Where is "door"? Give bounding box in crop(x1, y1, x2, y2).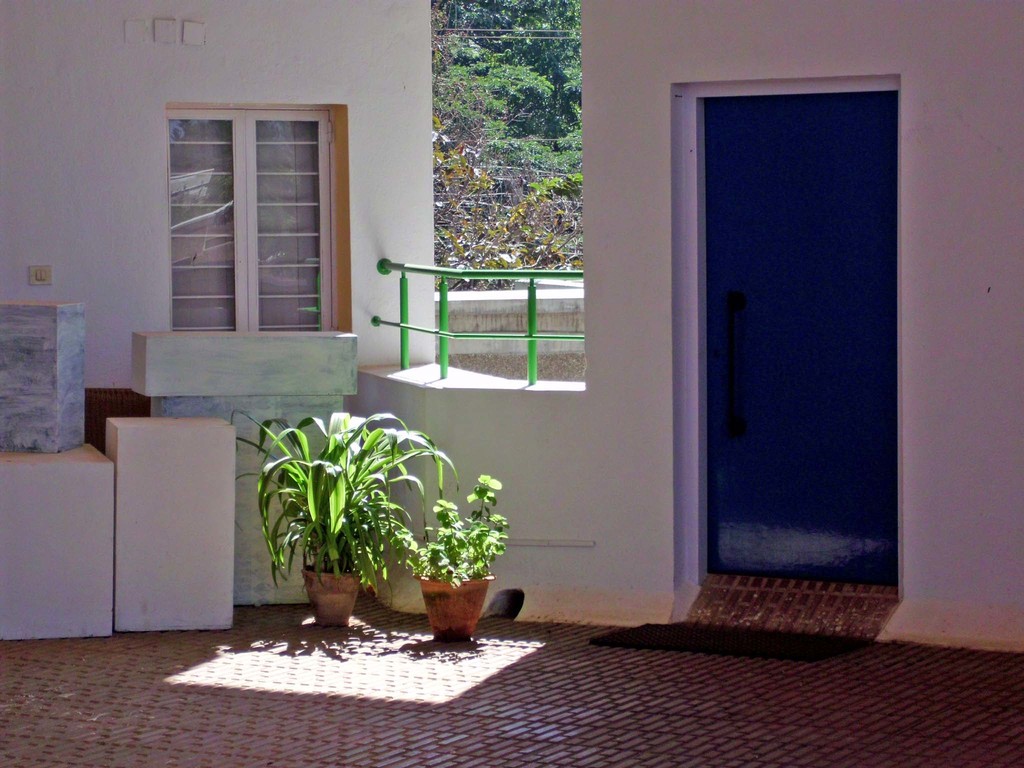
crop(653, 65, 909, 624).
